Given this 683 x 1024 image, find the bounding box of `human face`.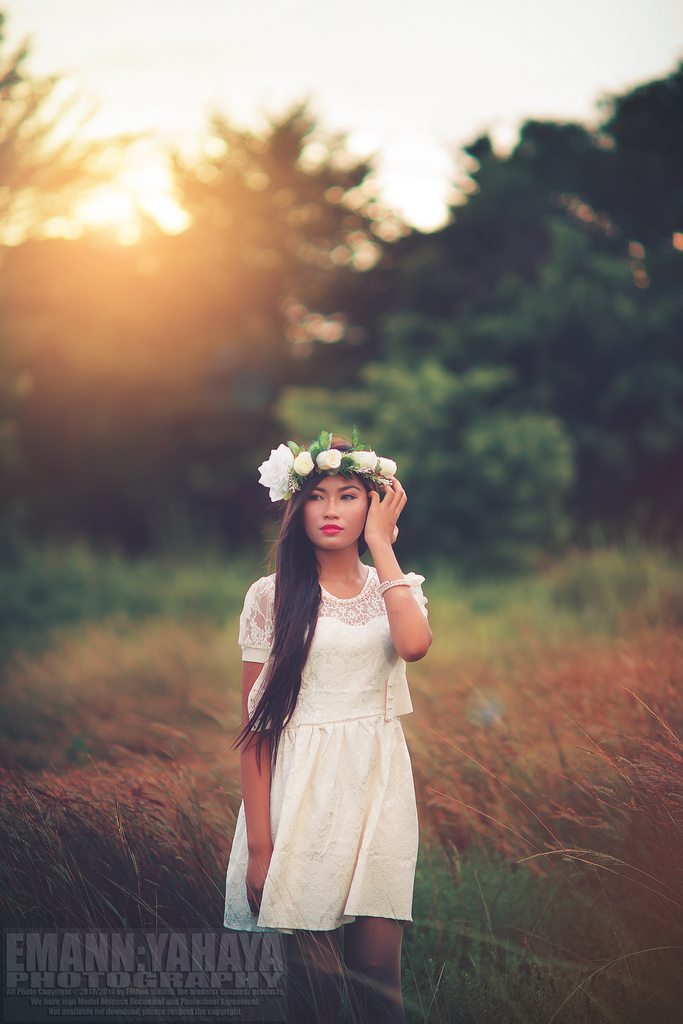
pyautogui.locateOnScreen(303, 479, 368, 550).
